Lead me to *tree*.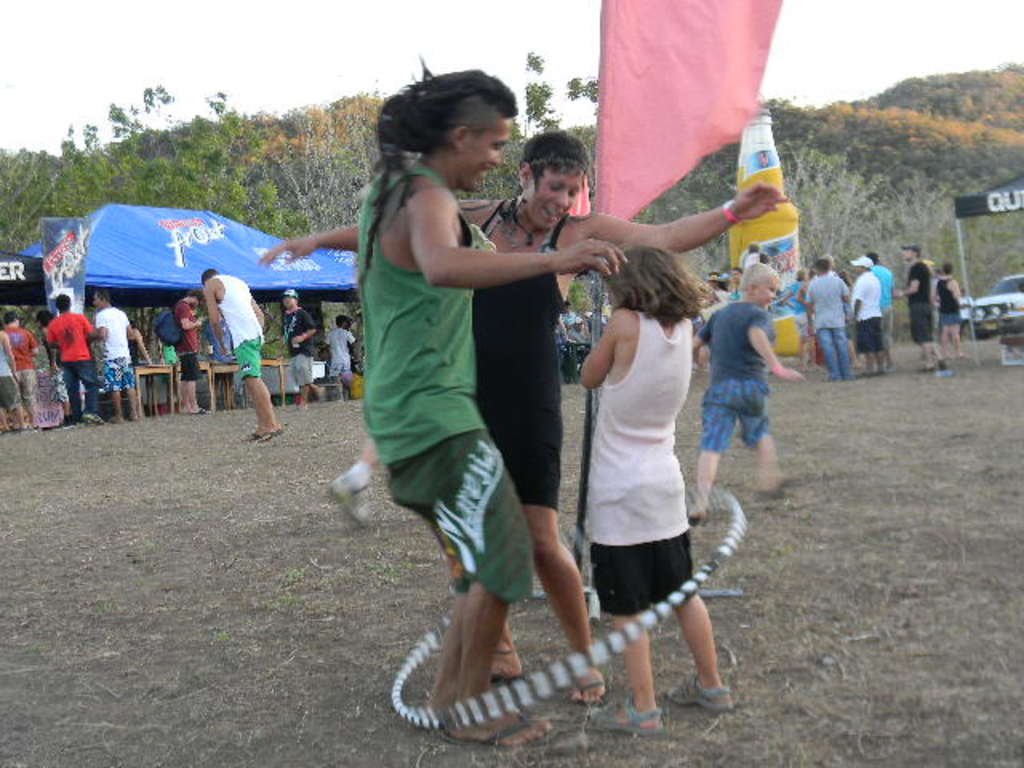
Lead to 568/70/600/109.
